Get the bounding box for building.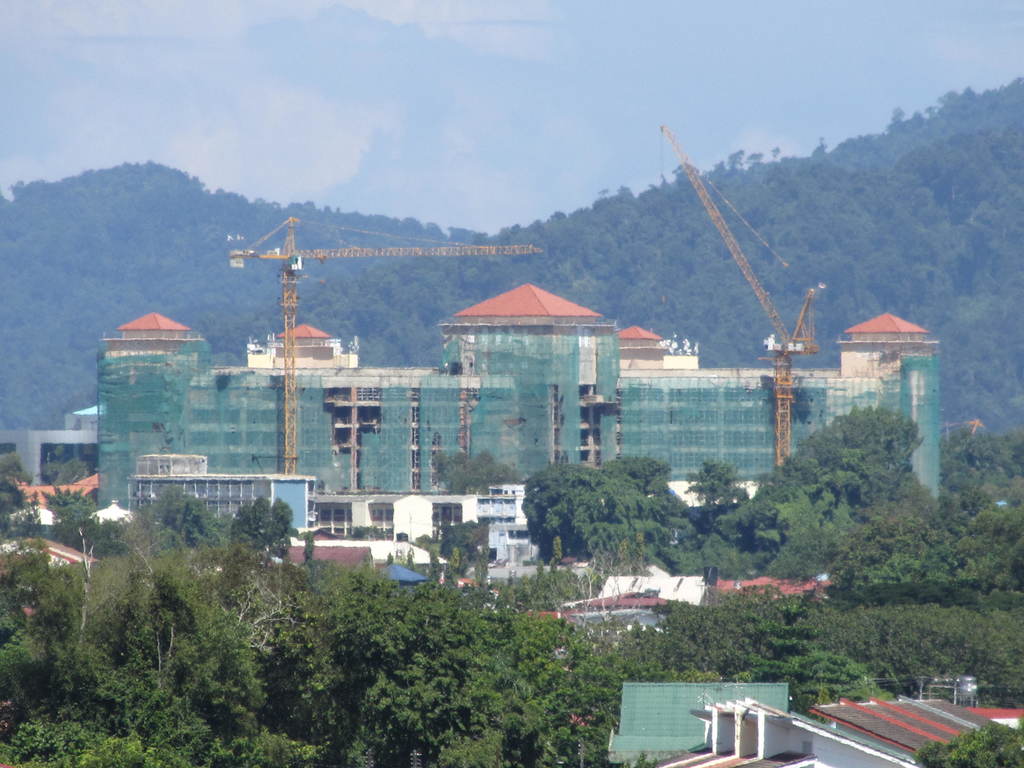
x1=126 y1=452 x2=319 y2=538.
